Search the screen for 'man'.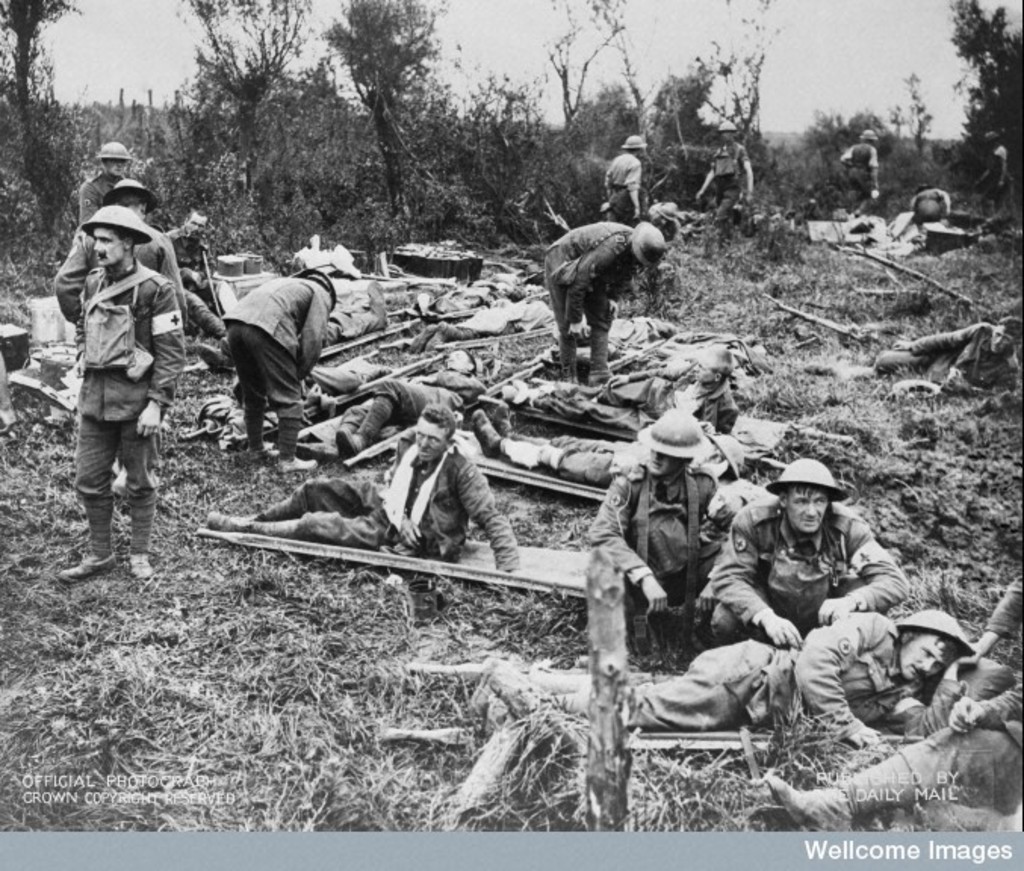
Found at left=755, top=572, right=1022, bottom=832.
